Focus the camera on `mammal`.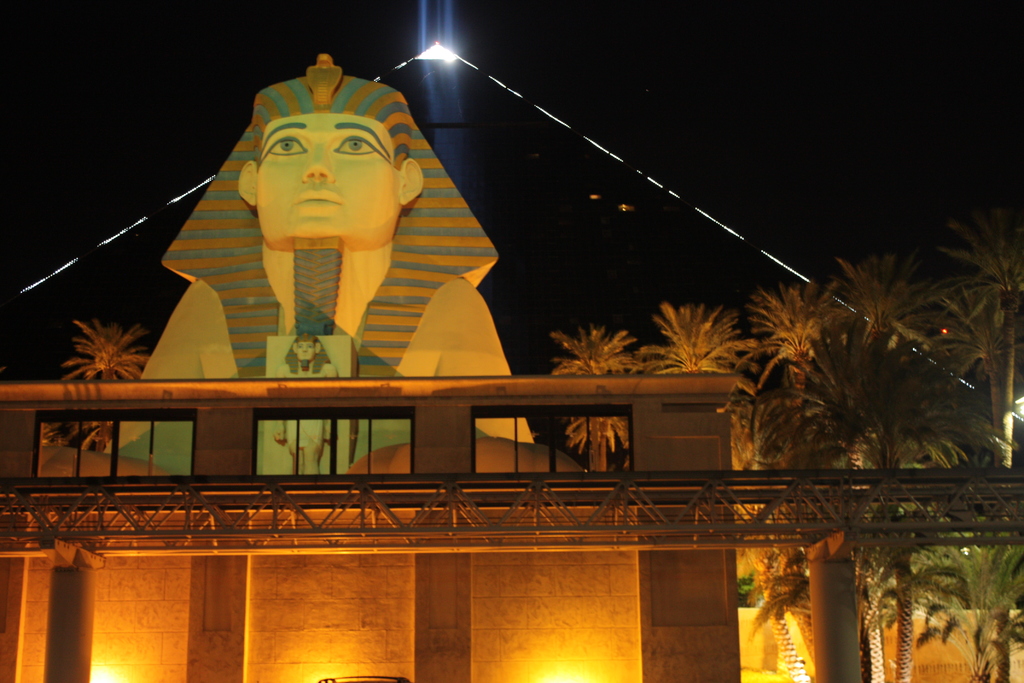
Focus region: (104, 48, 536, 475).
